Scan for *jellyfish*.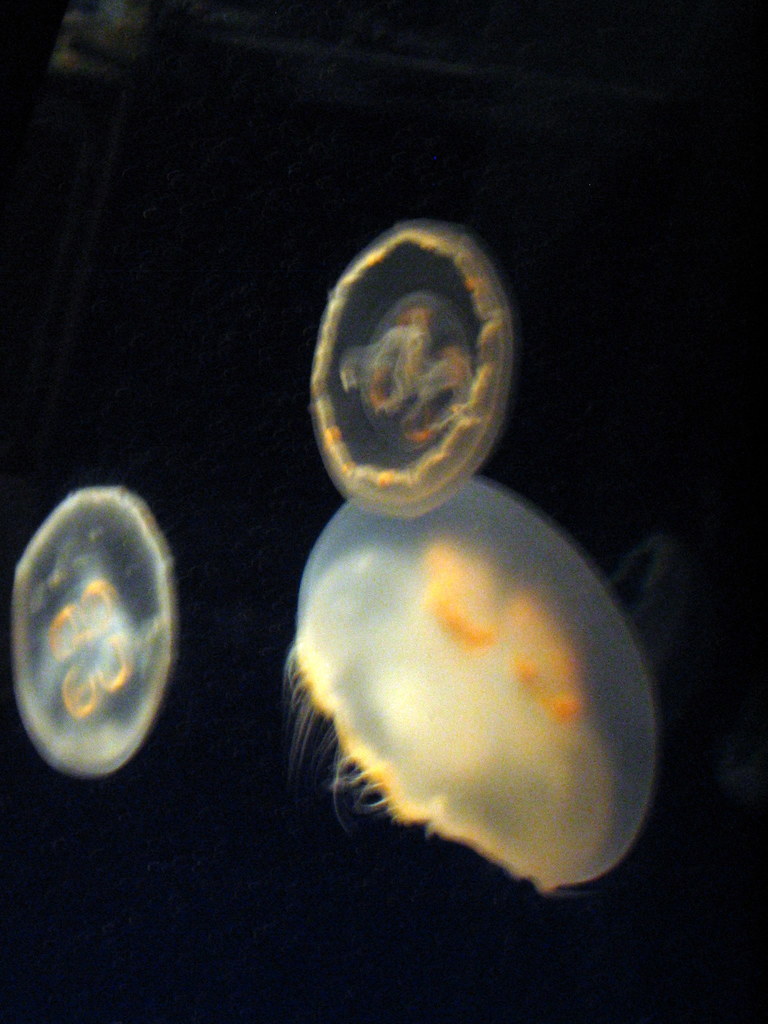
Scan result: [left=310, top=218, right=522, bottom=518].
